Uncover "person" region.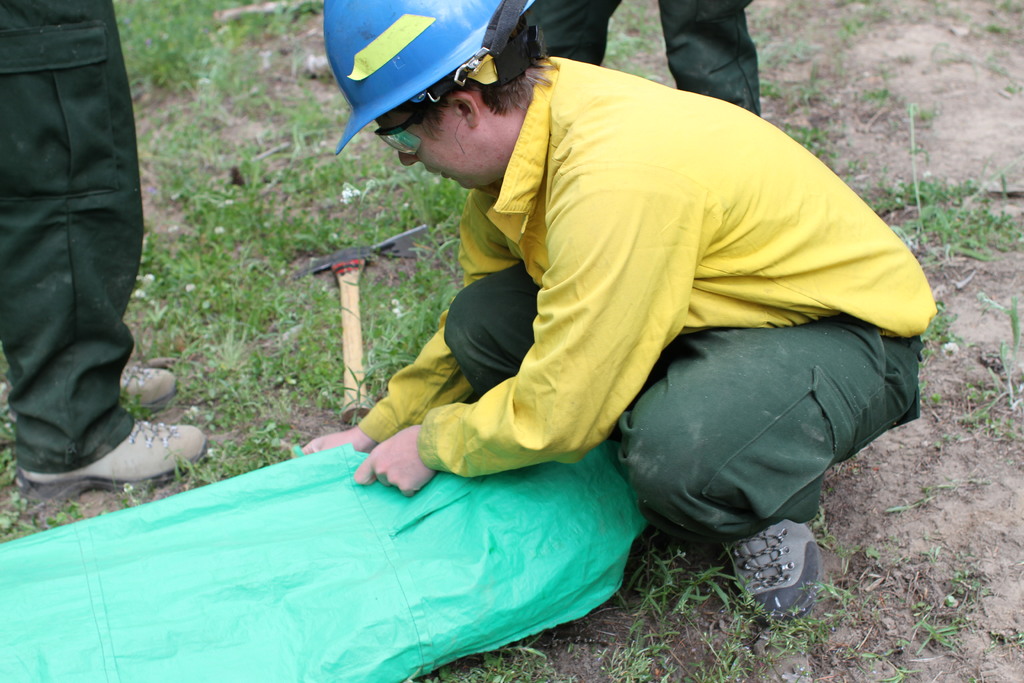
Uncovered: 0,3,207,504.
